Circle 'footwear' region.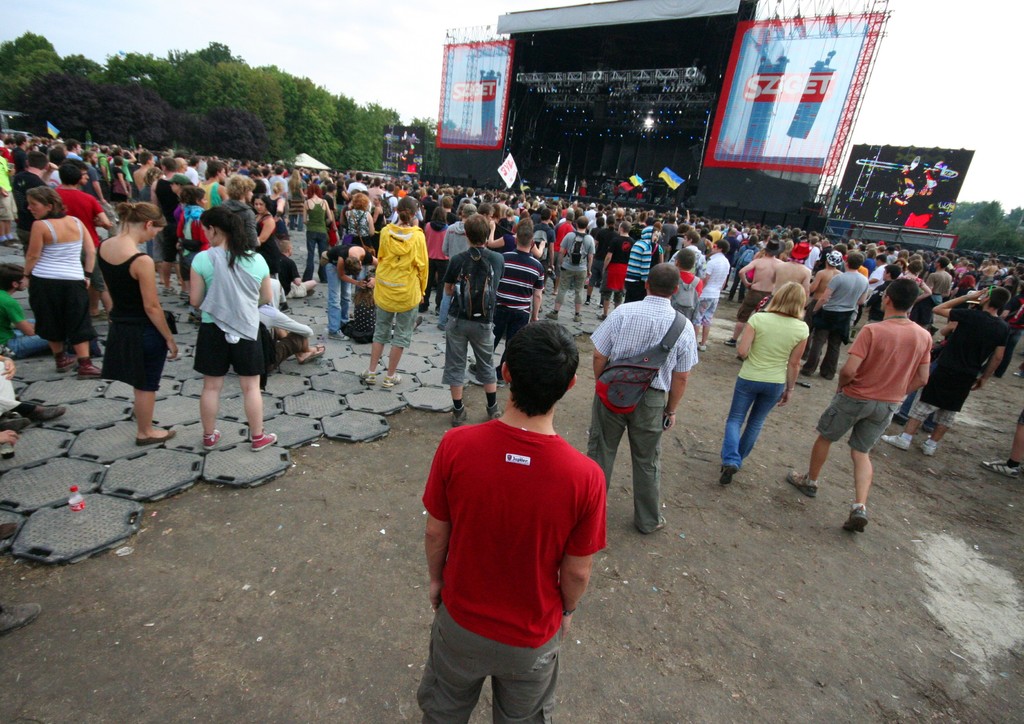
Region: select_region(724, 336, 737, 347).
